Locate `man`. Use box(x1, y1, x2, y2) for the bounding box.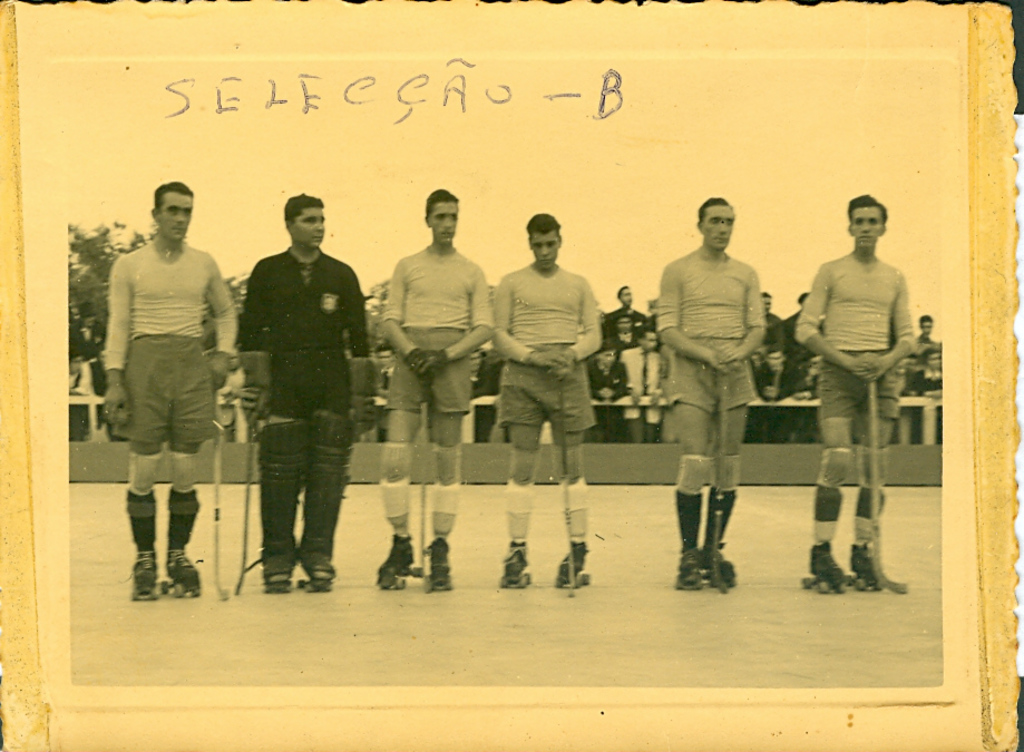
box(617, 331, 659, 436).
